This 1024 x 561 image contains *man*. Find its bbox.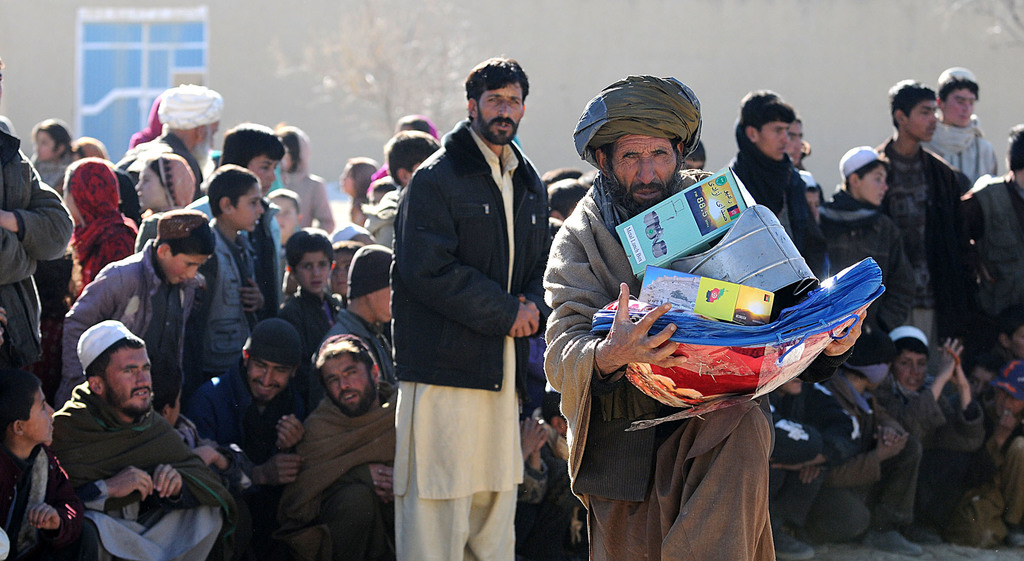
<region>26, 310, 224, 560</region>.
